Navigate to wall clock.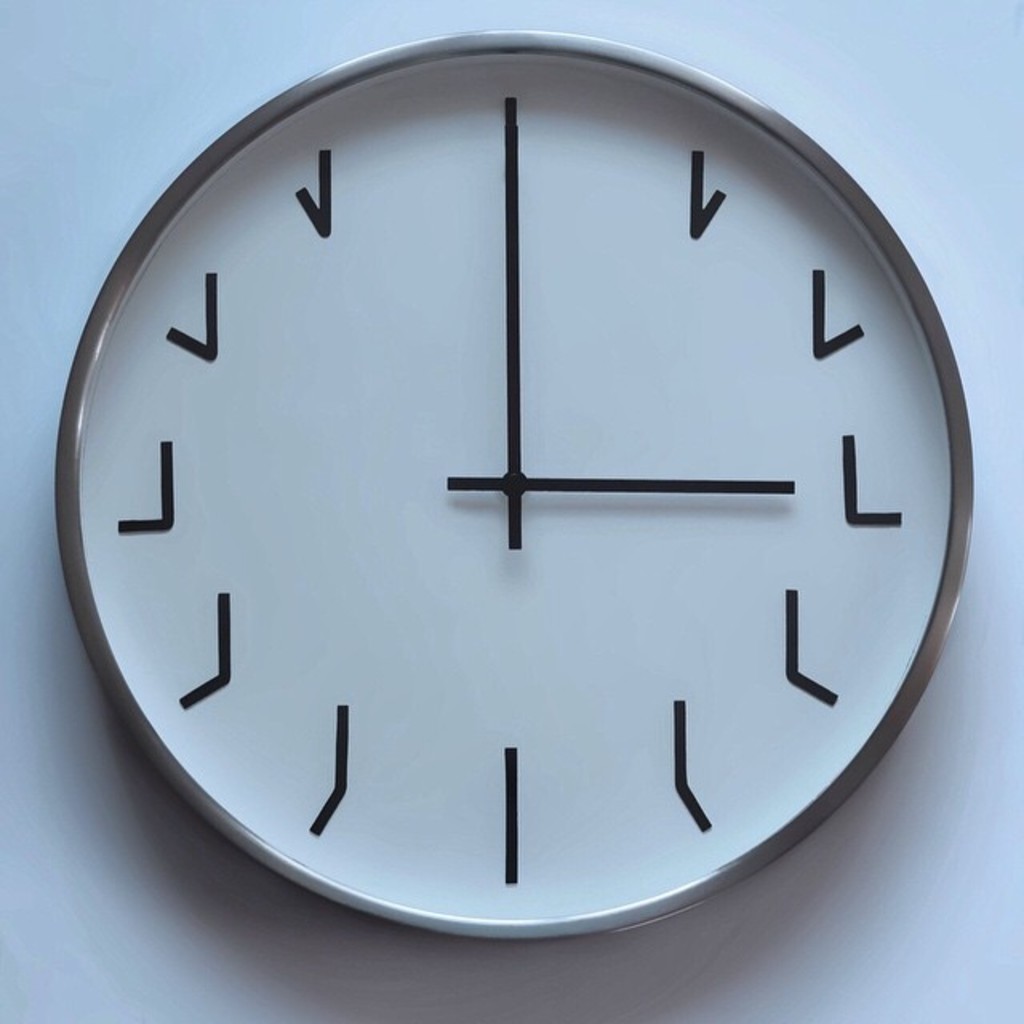
Navigation target: box=[69, 43, 965, 933].
